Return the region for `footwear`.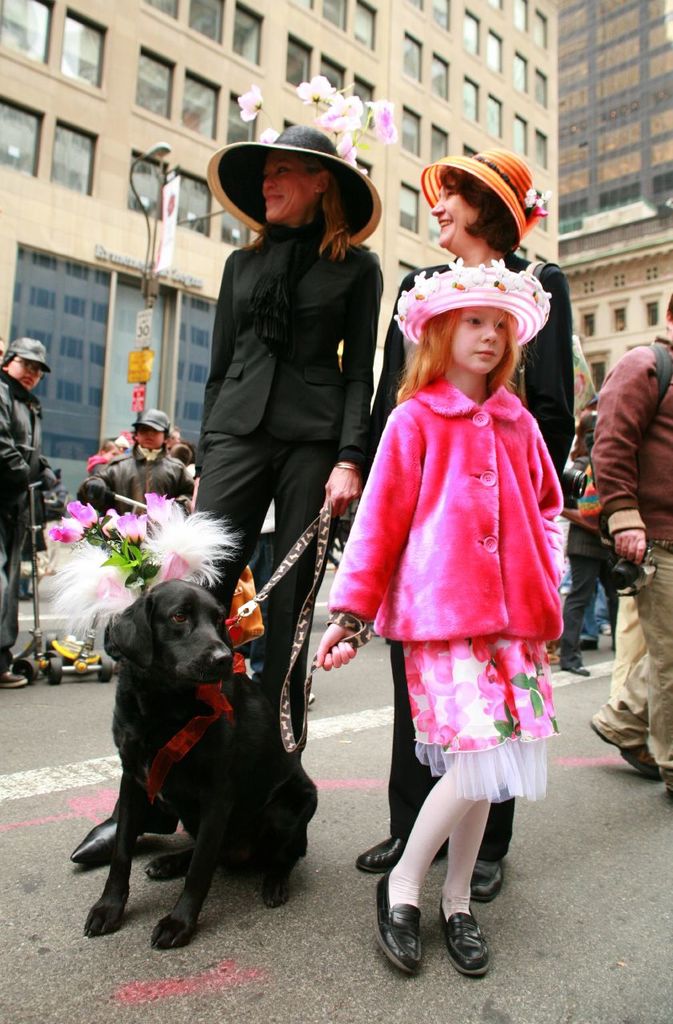
locate(569, 634, 601, 652).
